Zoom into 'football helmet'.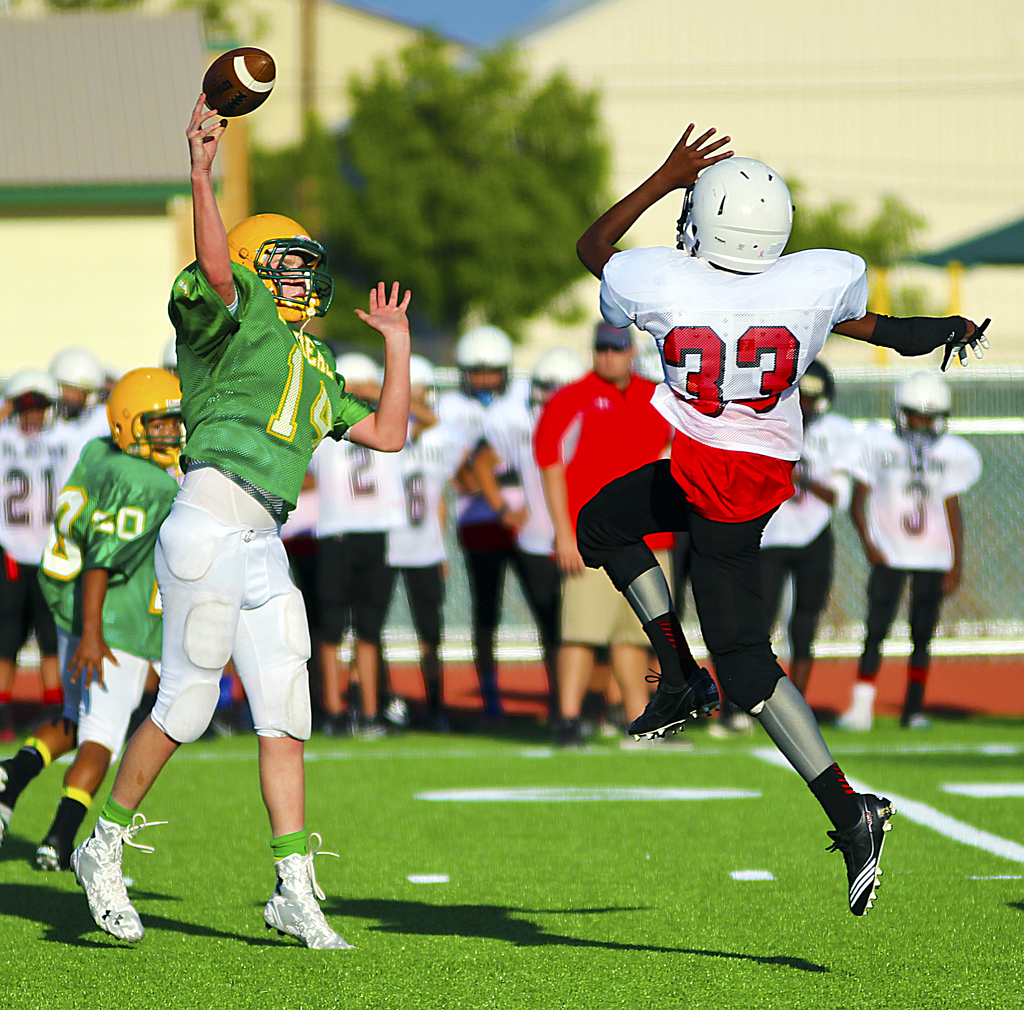
Zoom target: Rect(3, 359, 56, 434).
